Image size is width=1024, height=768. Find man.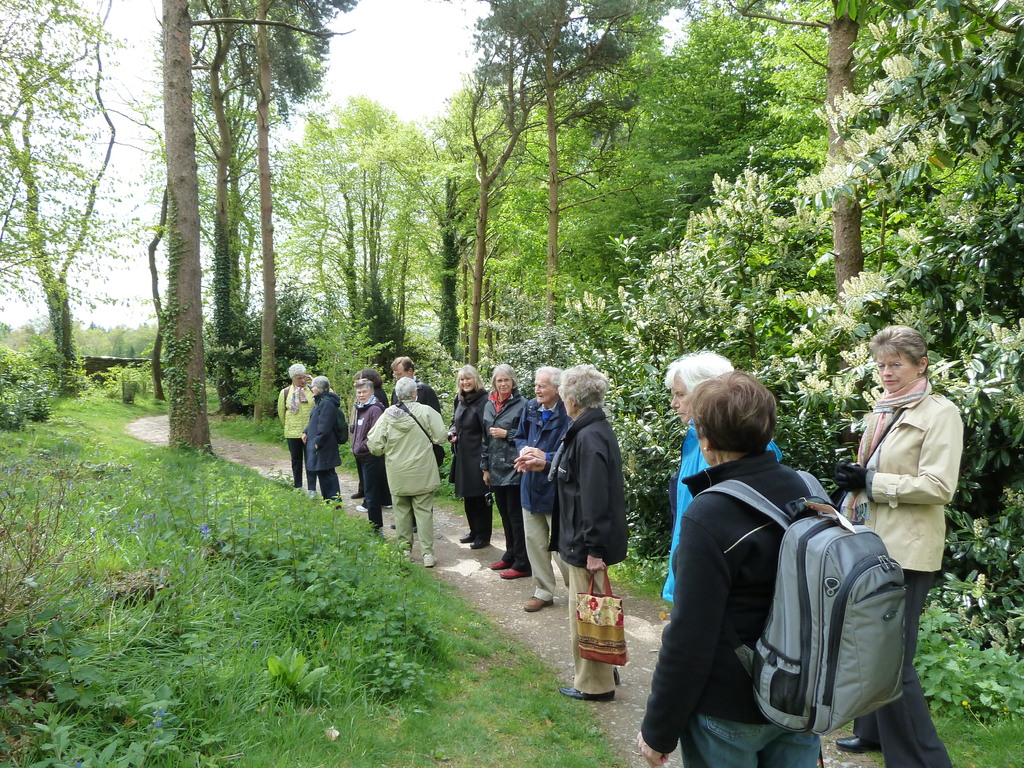
{"left": 512, "top": 364, "right": 572, "bottom": 616}.
